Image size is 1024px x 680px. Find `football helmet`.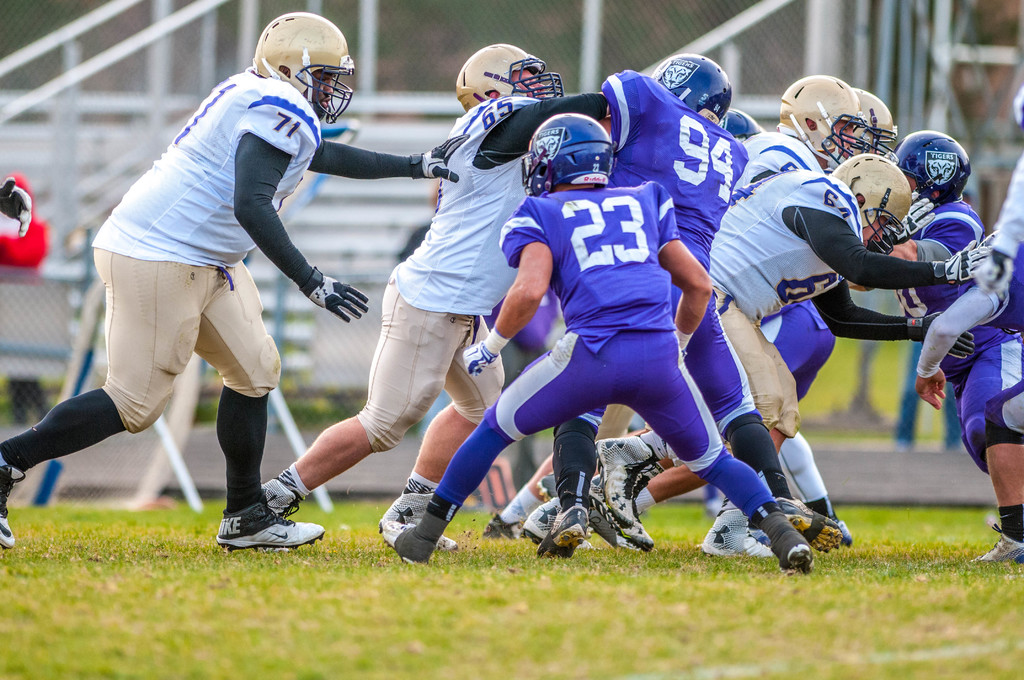
l=833, t=159, r=916, b=257.
